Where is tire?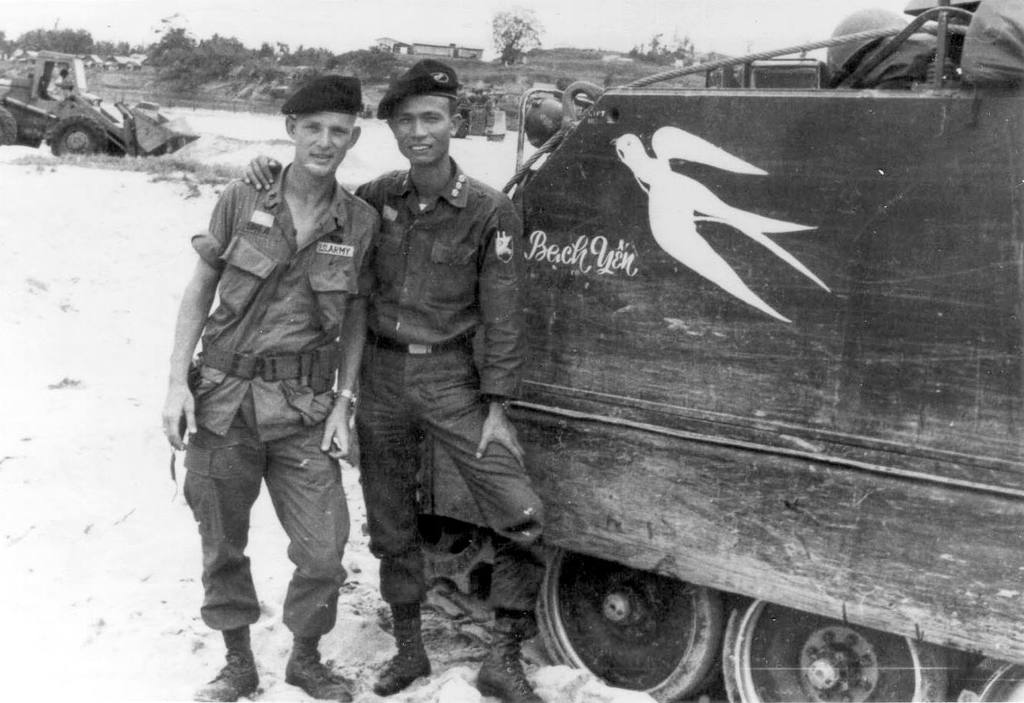
x1=537, y1=548, x2=733, y2=702.
